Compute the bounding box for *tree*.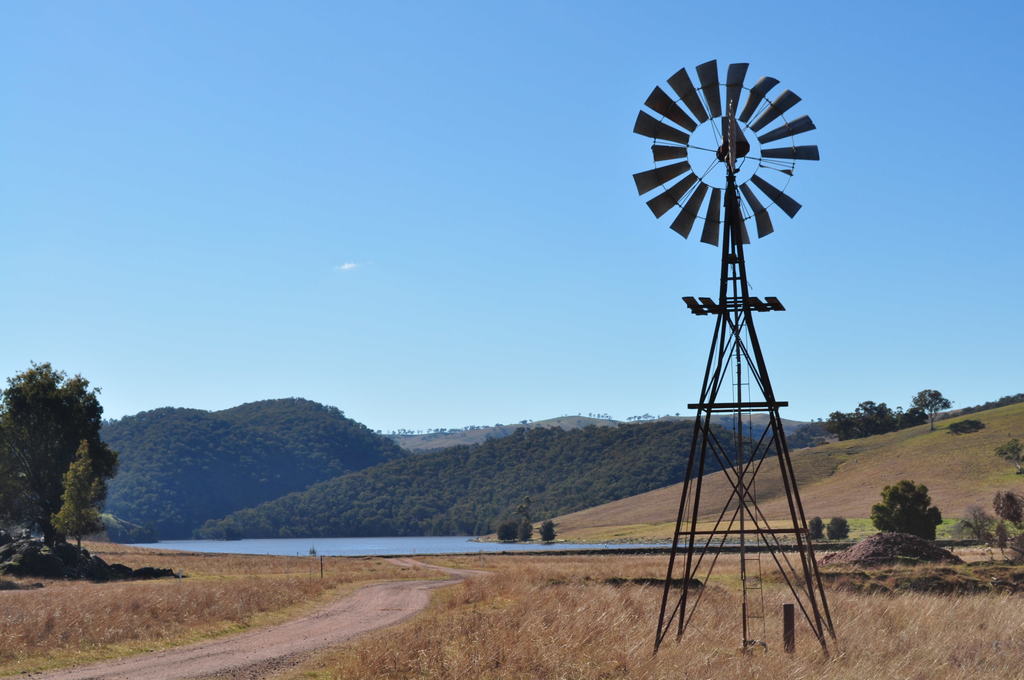
left=538, top=521, right=559, bottom=547.
